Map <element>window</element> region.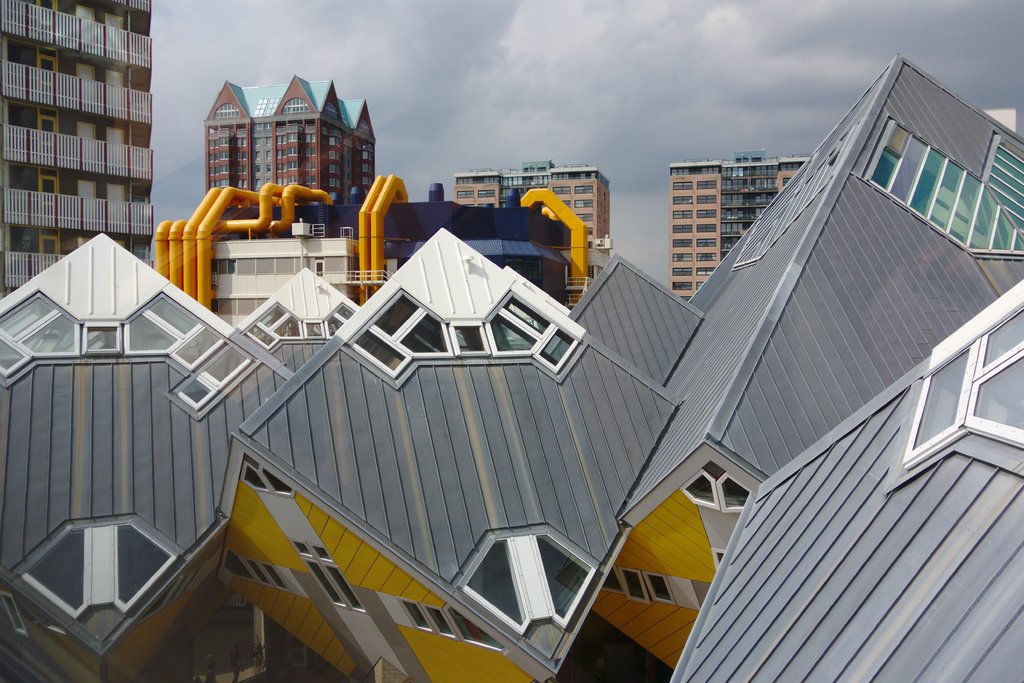
Mapped to select_region(304, 159, 315, 170).
